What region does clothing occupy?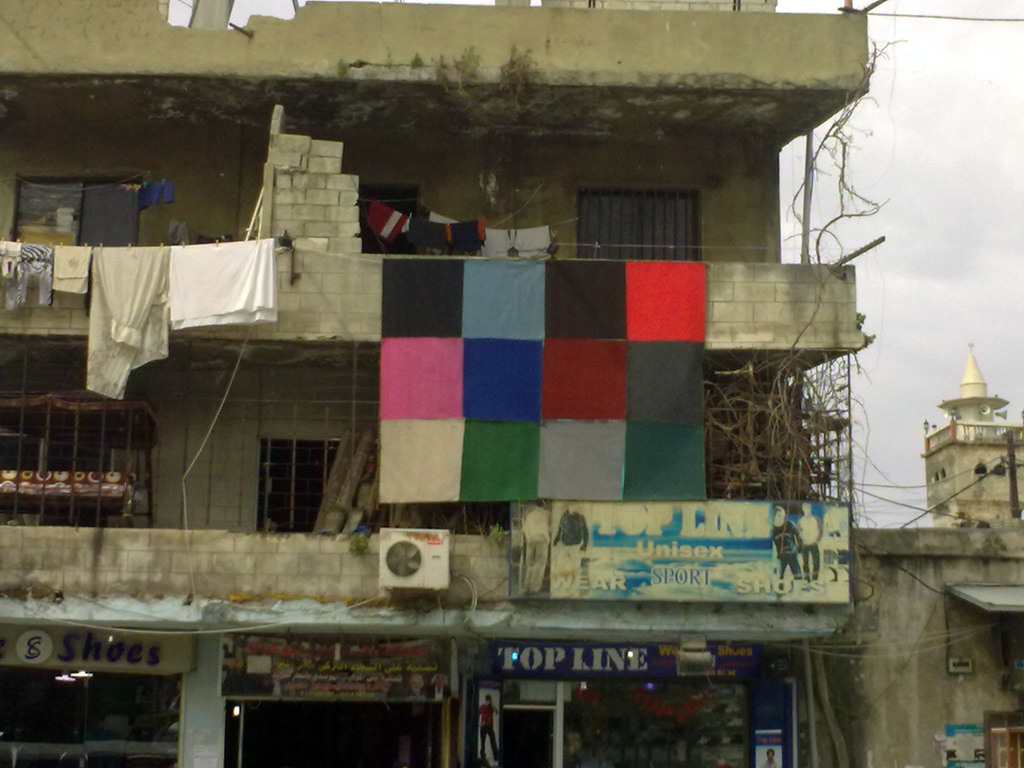
56, 246, 92, 300.
